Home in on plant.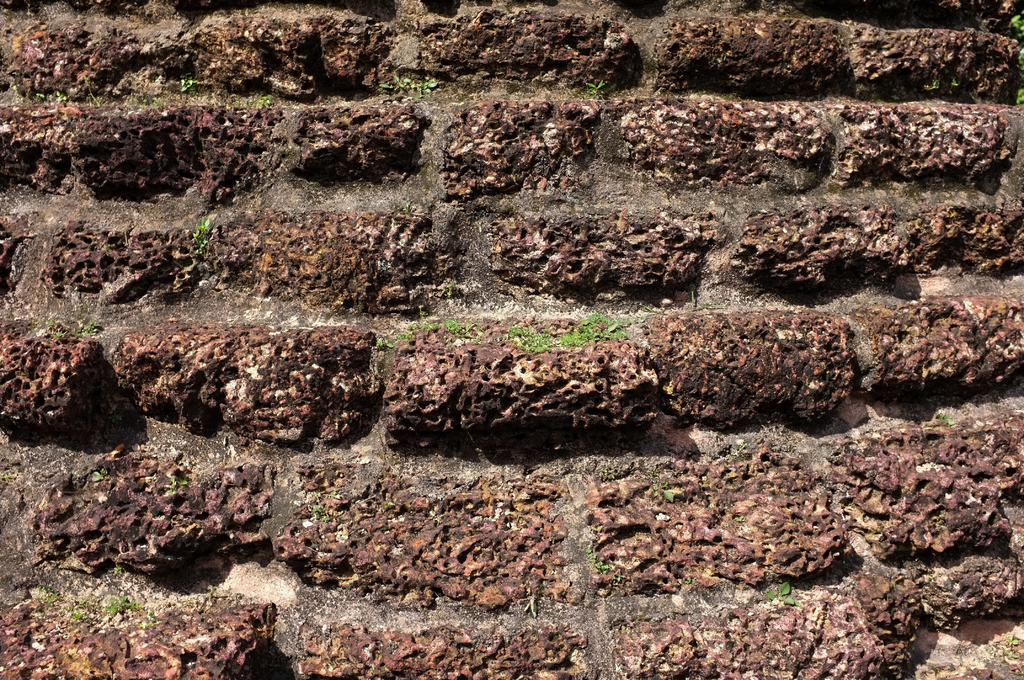
Homed in at [left=891, top=93, right=904, bottom=102].
